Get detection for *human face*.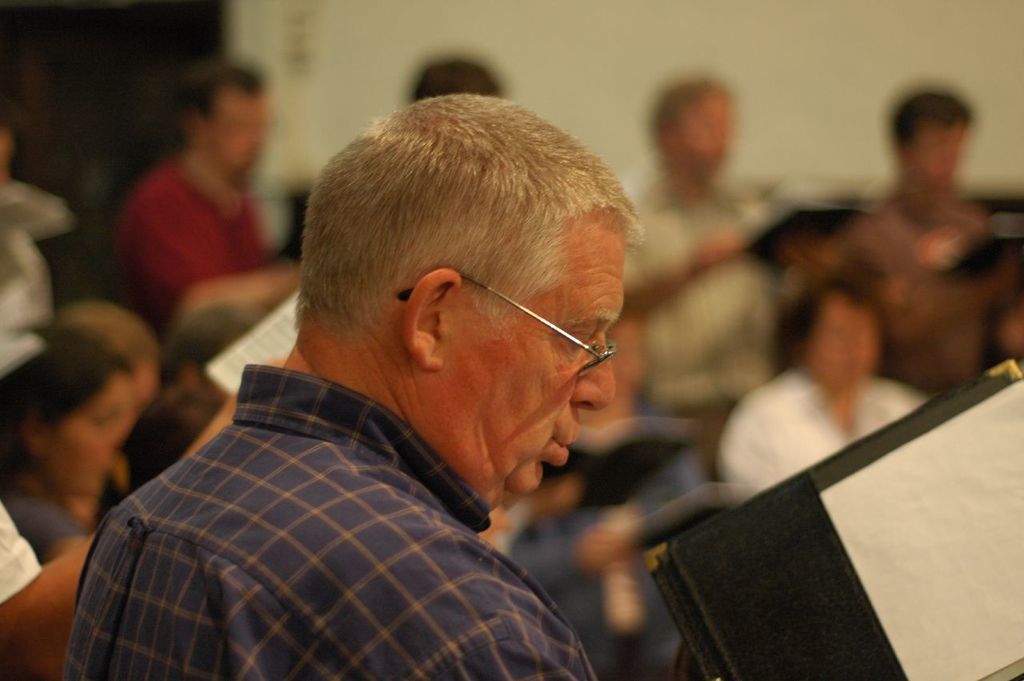
Detection: [439, 215, 629, 512].
